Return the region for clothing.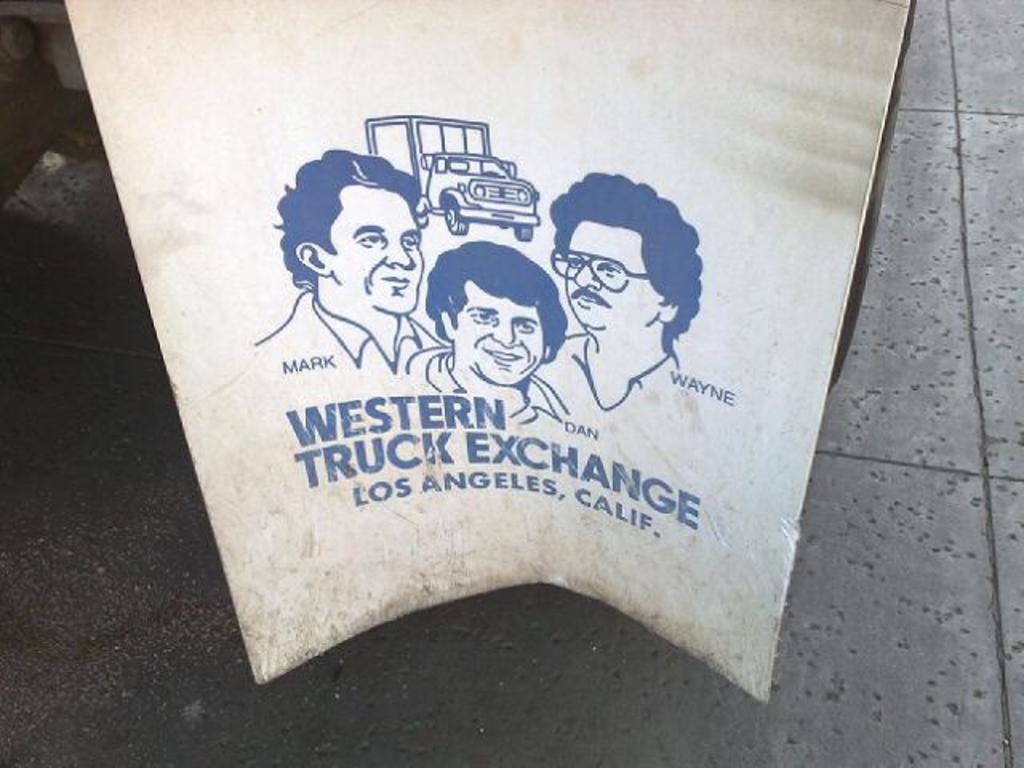
locate(251, 290, 445, 378).
